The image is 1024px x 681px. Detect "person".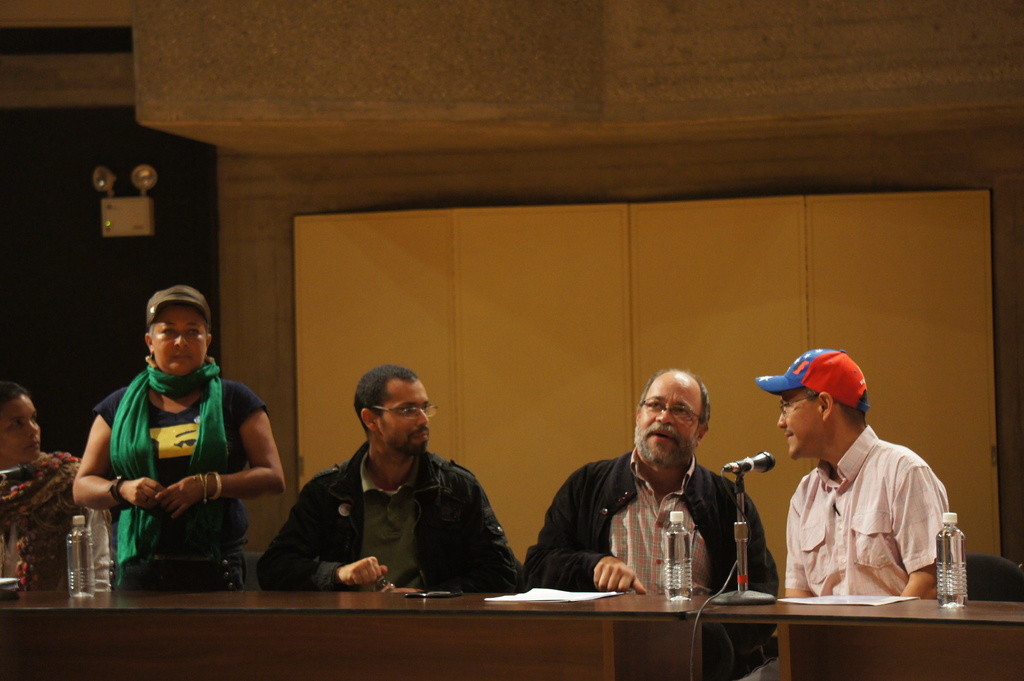
Detection: region(758, 349, 946, 671).
